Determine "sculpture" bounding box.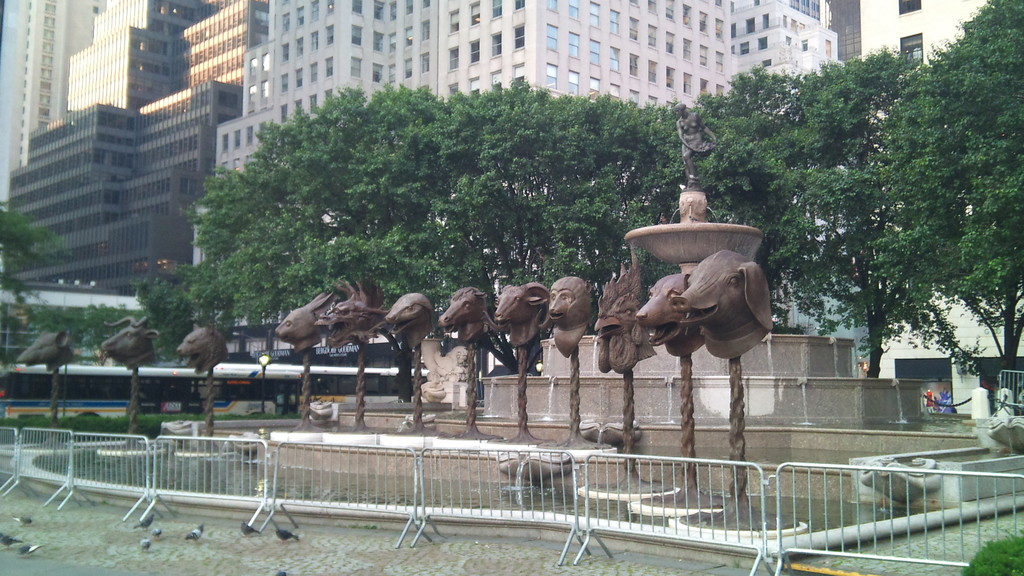
Determined: box=[175, 321, 230, 454].
